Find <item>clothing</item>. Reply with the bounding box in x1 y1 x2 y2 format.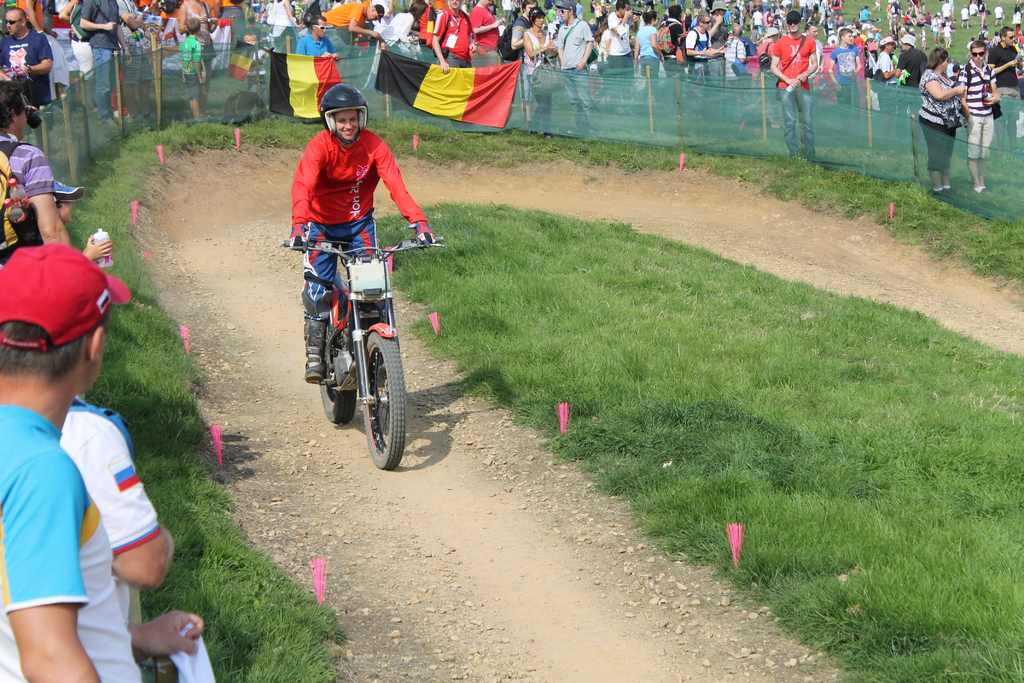
762 10 773 25.
